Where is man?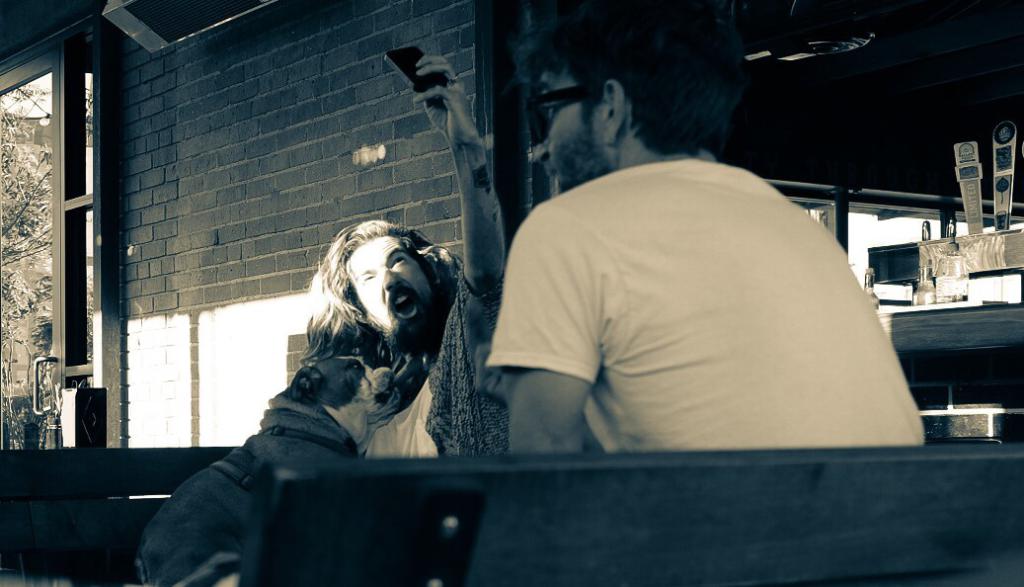
bbox=(302, 54, 511, 477).
